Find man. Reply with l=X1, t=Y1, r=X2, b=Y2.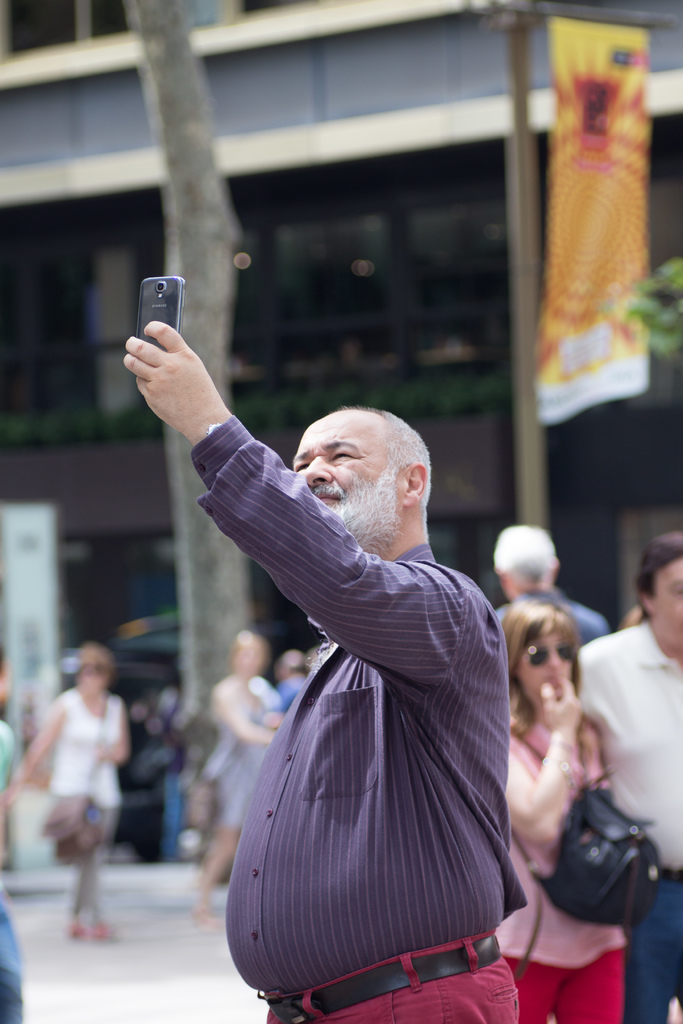
l=568, t=533, r=682, b=1023.
